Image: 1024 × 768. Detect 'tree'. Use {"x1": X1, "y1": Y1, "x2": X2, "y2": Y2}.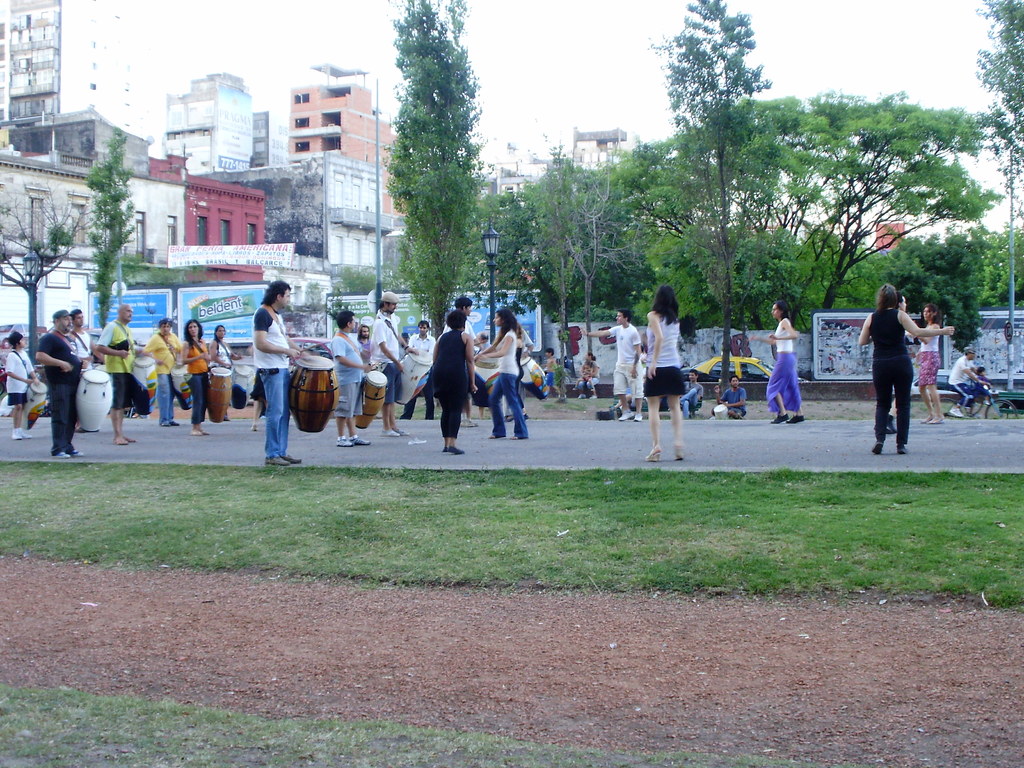
{"x1": 0, "y1": 177, "x2": 99, "y2": 364}.
